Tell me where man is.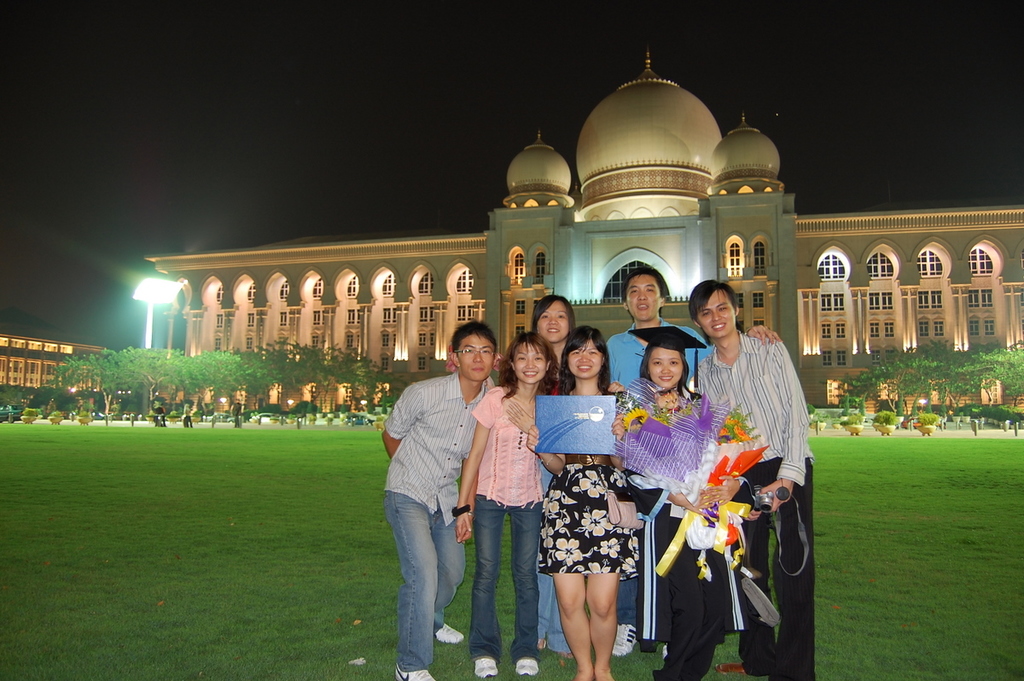
man is at x1=686, y1=282, x2=808, y2=678.
